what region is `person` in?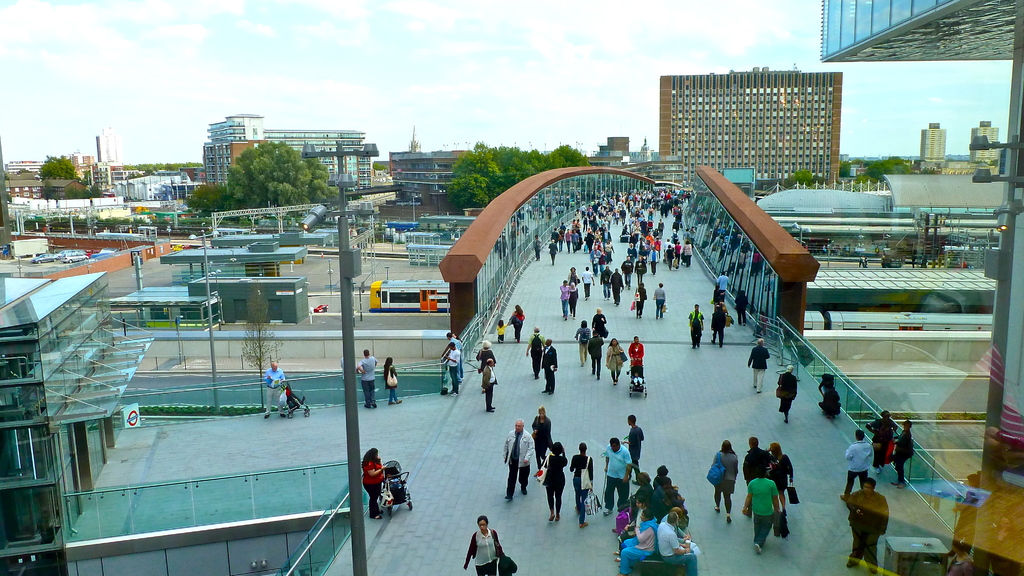
[686, 303, 706, 349].
